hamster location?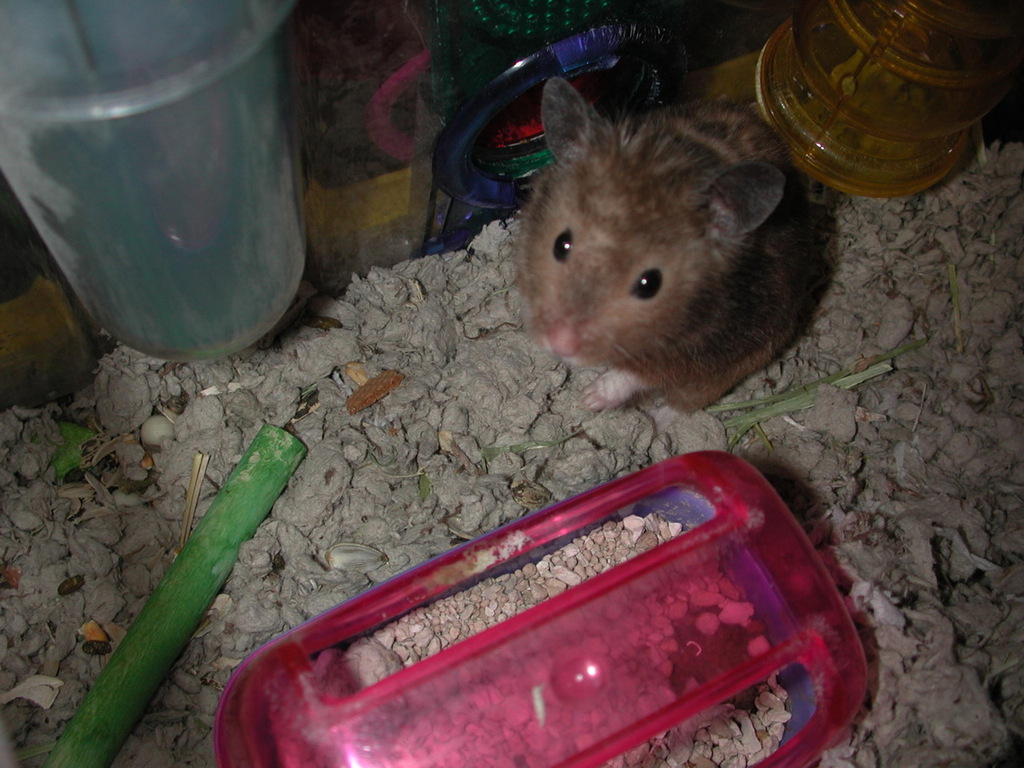
bbox=[514, 80, 819, 417]
